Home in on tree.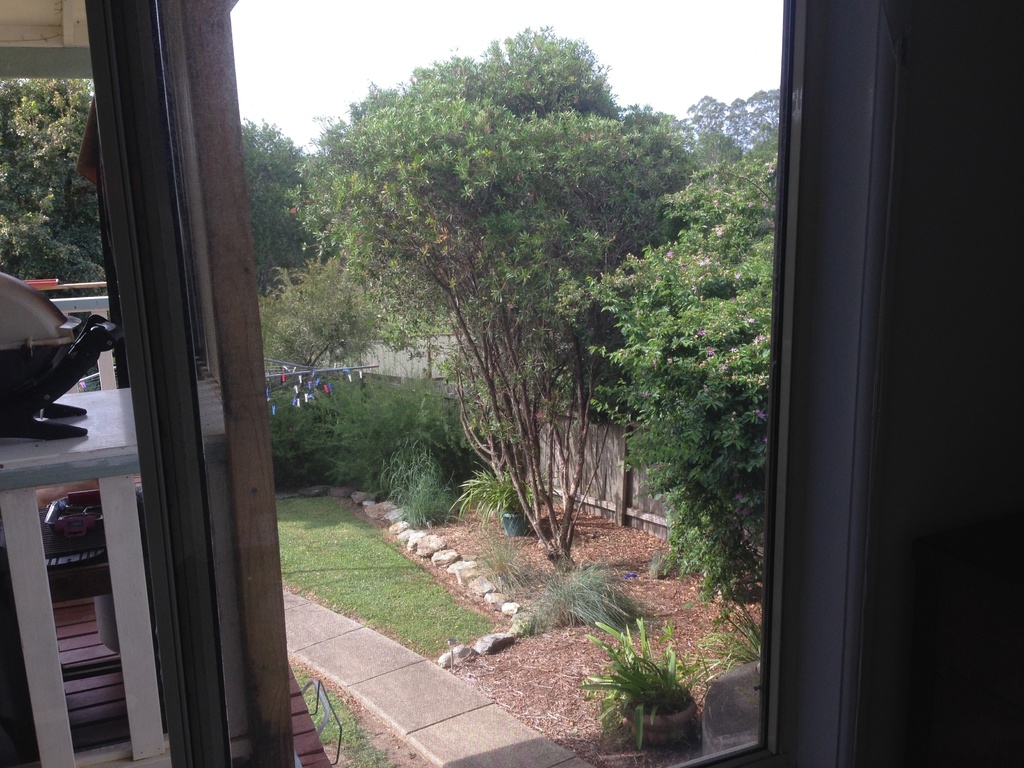
Homed in at <bbox>255, 241, 361, 378</bbox>.
